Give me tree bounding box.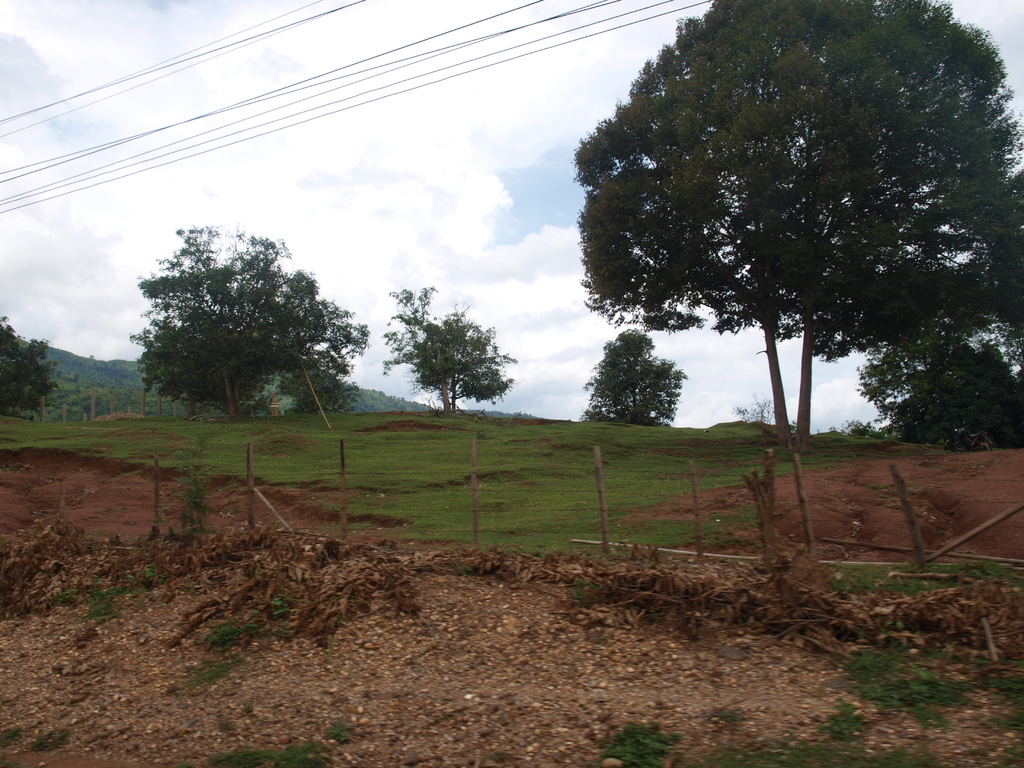
l=576, t=326, r=682, b=424.
